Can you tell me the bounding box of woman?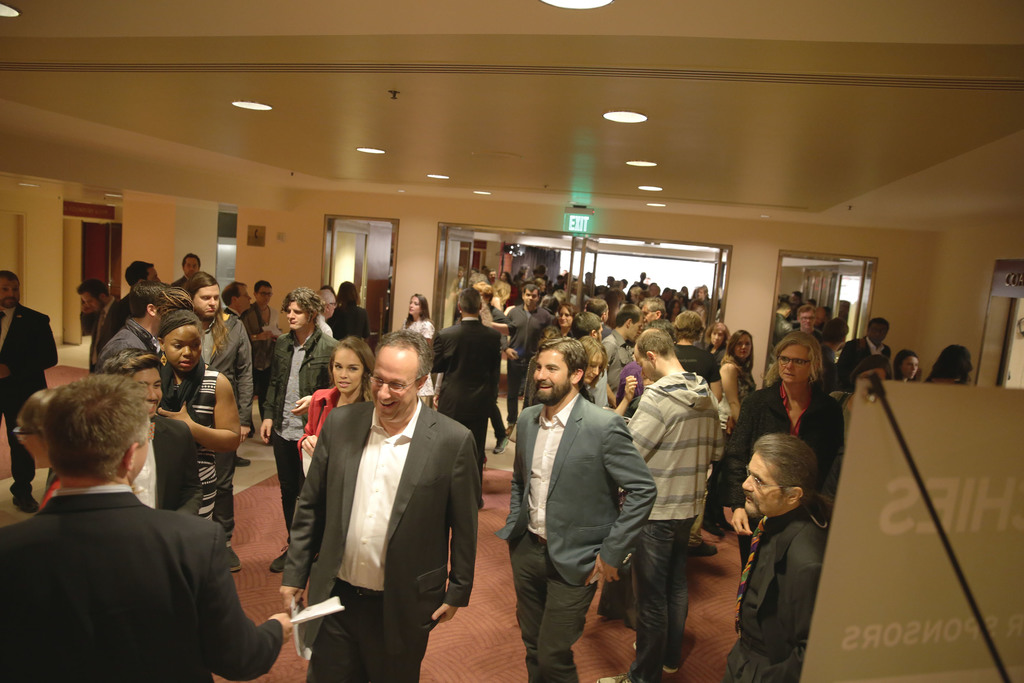
(left=155, top=288, right=239, bottom=522).
